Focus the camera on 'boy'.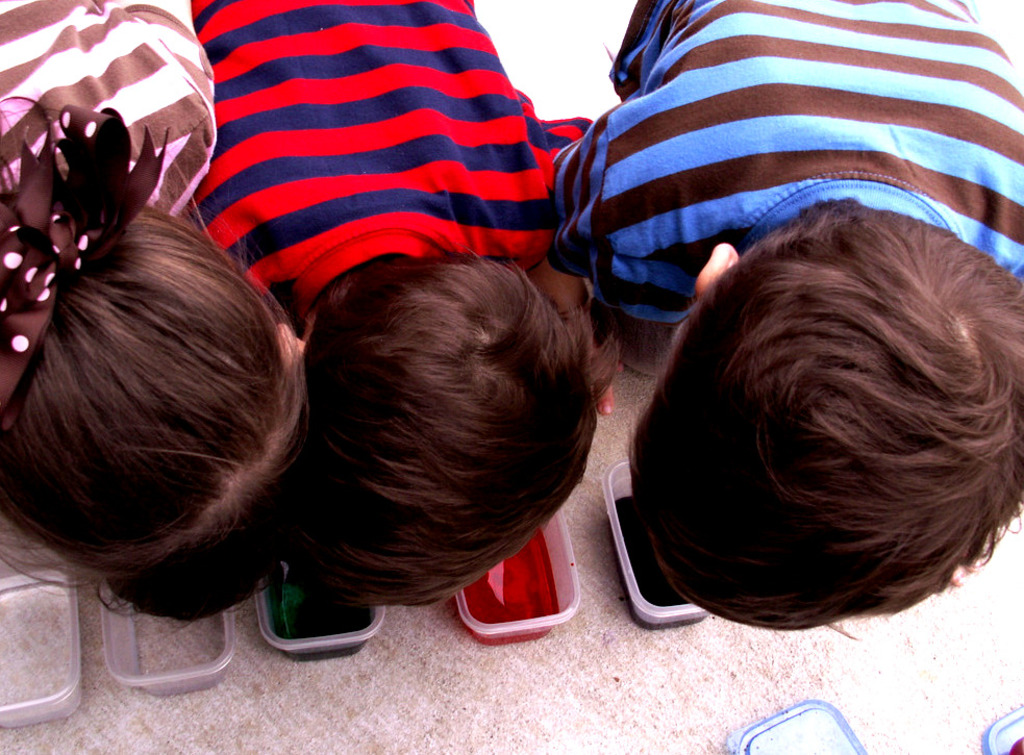
Focus region: (x1=181, y1=0, x2=598, y2=606).
